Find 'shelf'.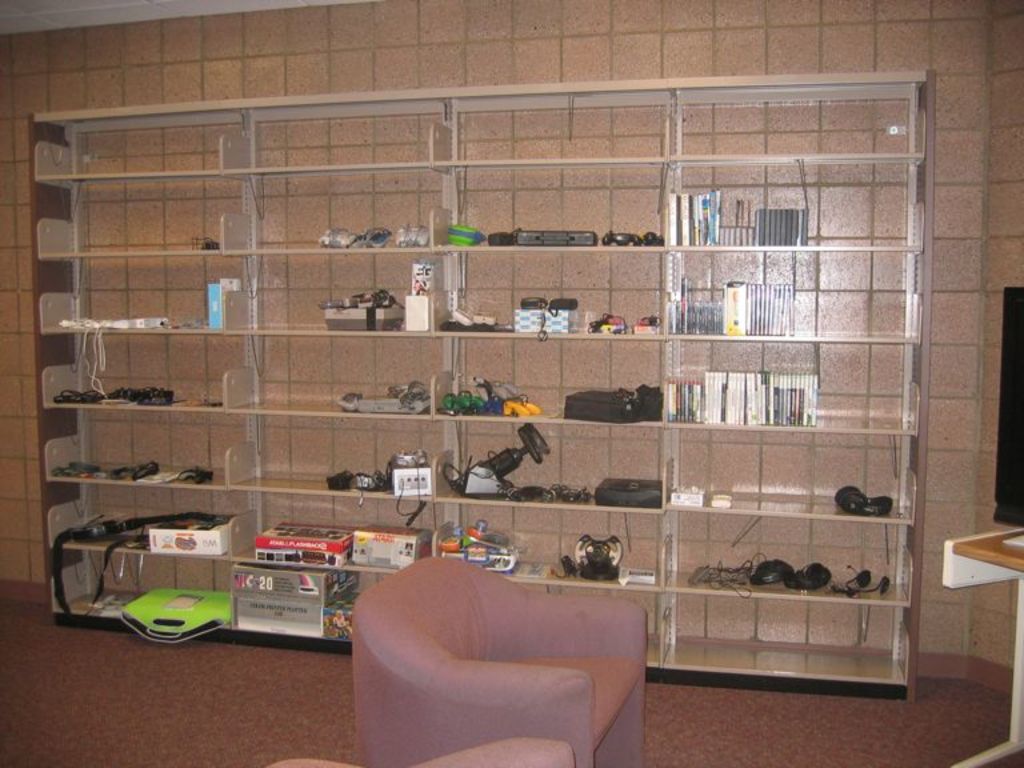
box=[432, 263, 677, 339].
